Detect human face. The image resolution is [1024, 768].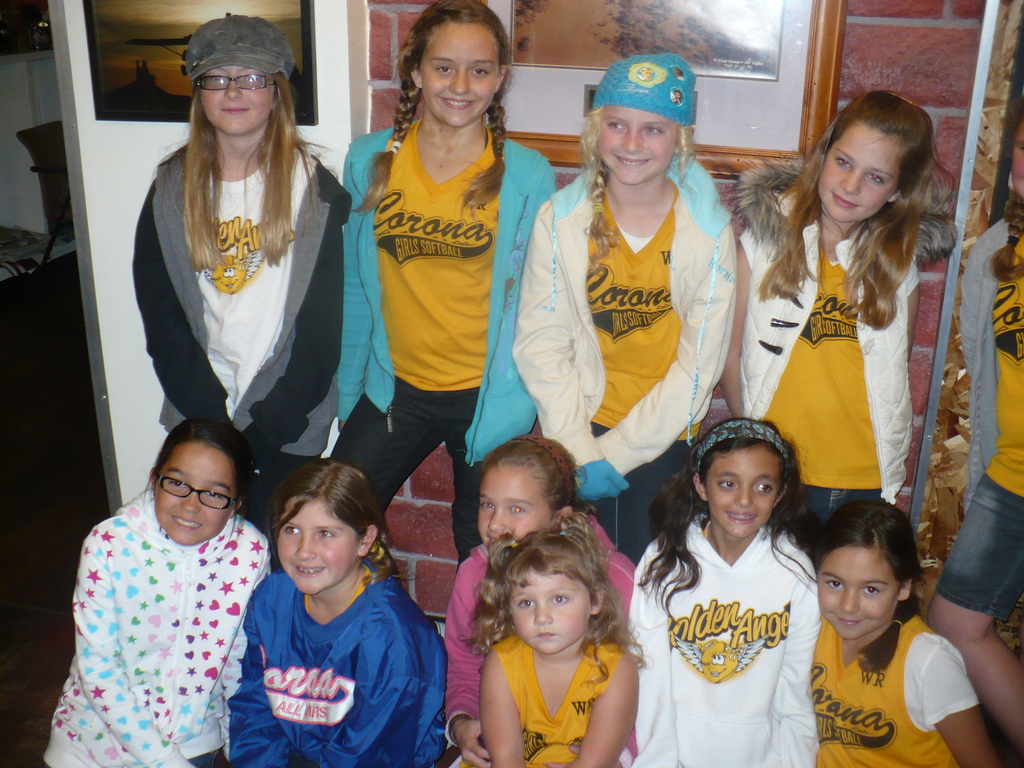
201, 66, 275, 135.
